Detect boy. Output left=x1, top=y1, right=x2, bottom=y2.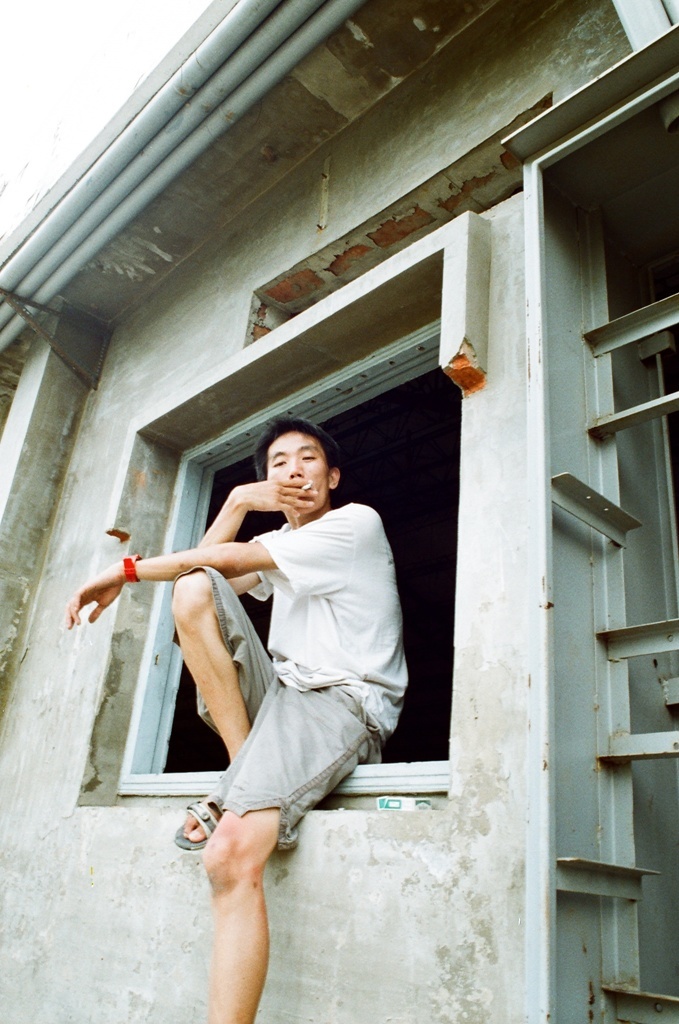
left=50, top=452, right=428, bottom=1023.
